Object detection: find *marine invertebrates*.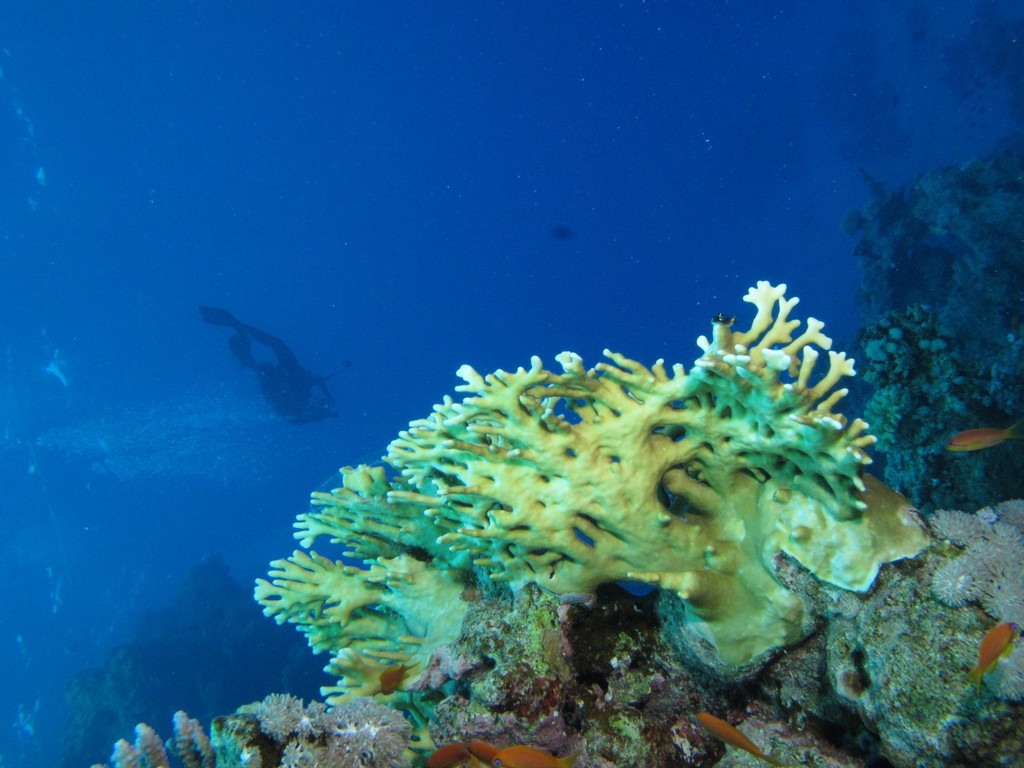
<bbox>424, 537, 583, 767</bbox>.
